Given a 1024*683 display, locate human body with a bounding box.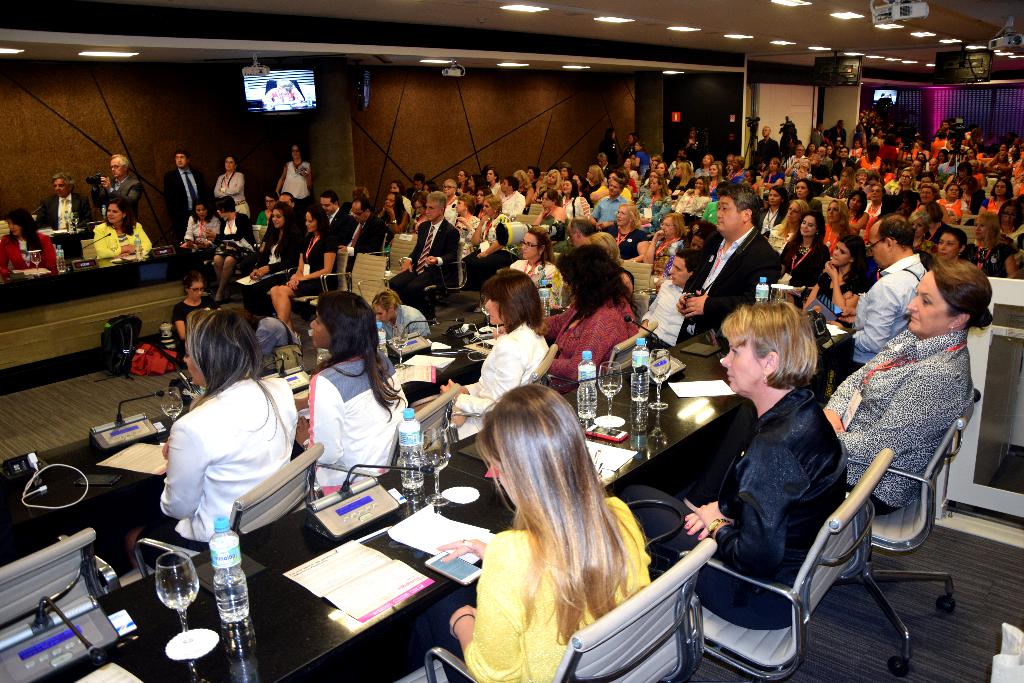
Located: bbox(254, 189, 304, 321).
